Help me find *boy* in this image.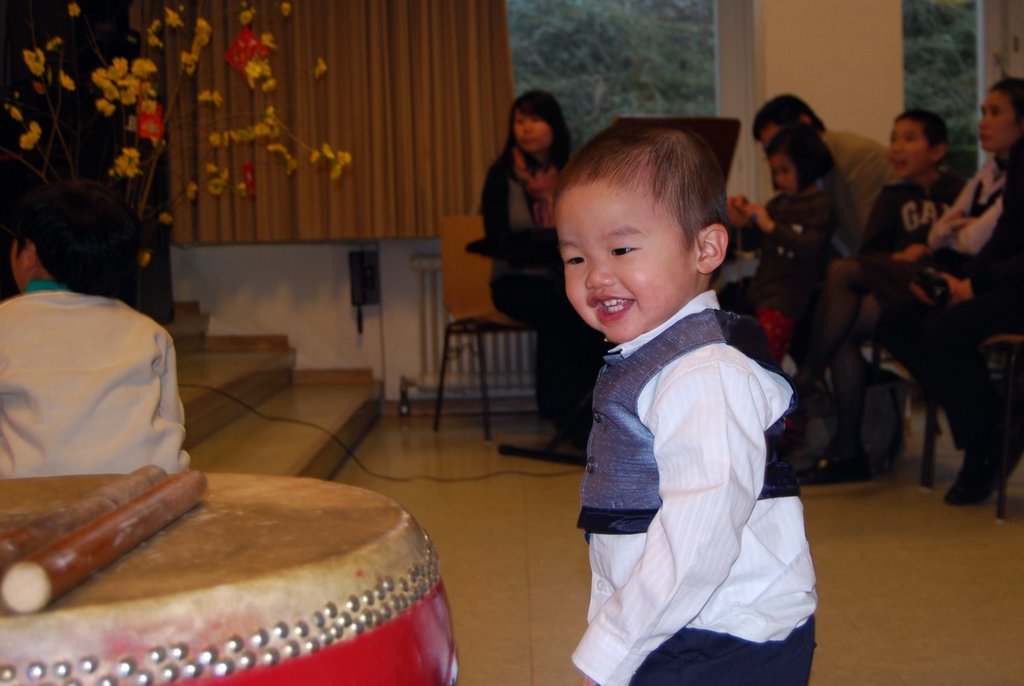
Found it: (0,172,204,471).
